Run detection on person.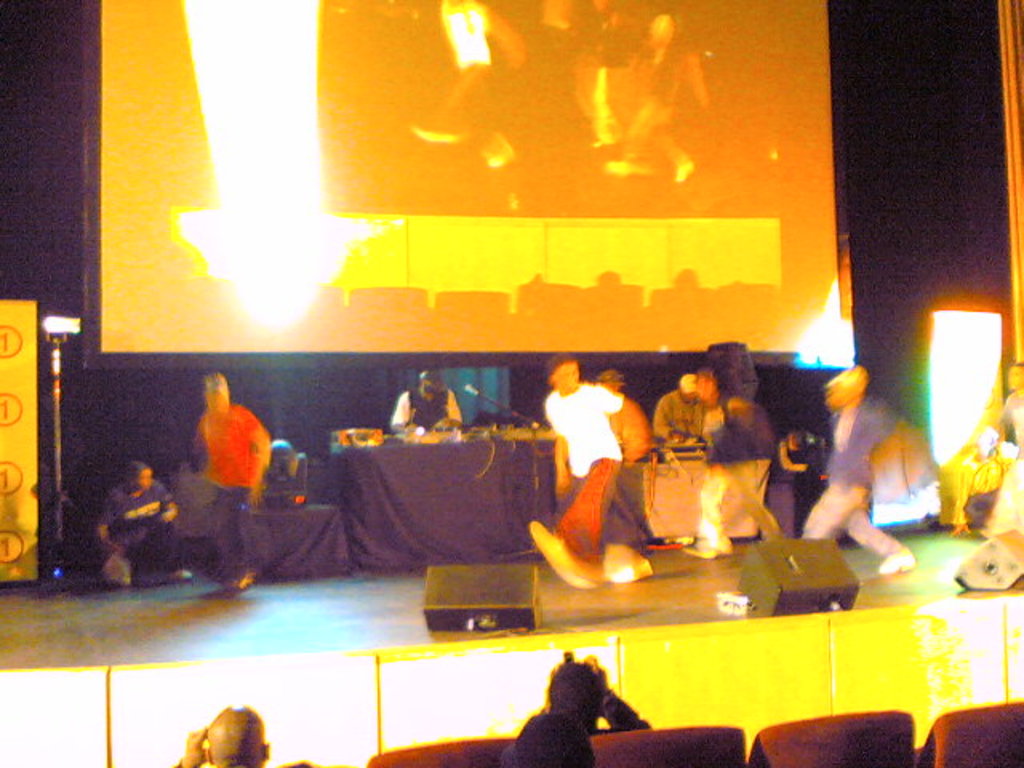
Result: BBox(682, 349, 779, 557).
